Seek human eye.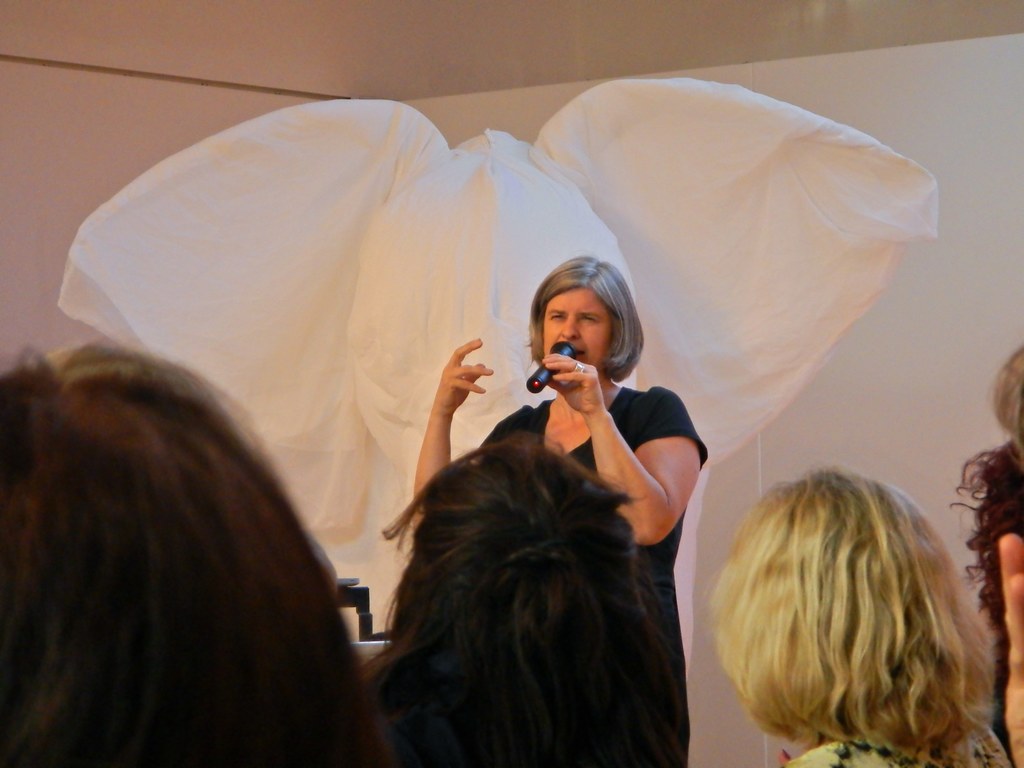
x1=578, y1=314, x2=597, y2=326.
